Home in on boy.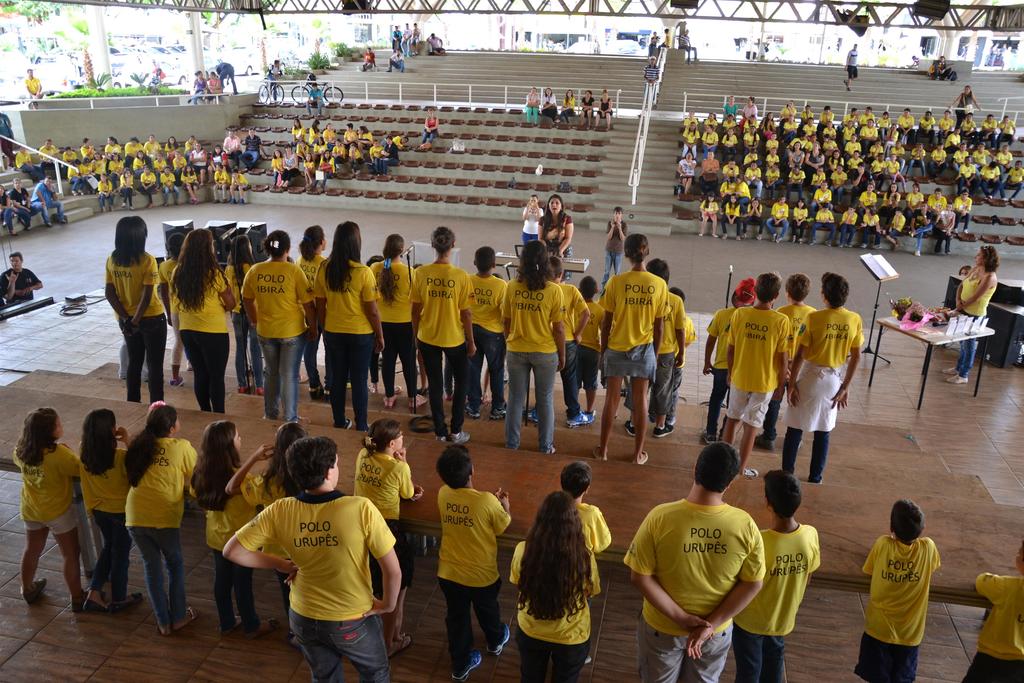
Homed in at <box>140,167,152,210</box>.
